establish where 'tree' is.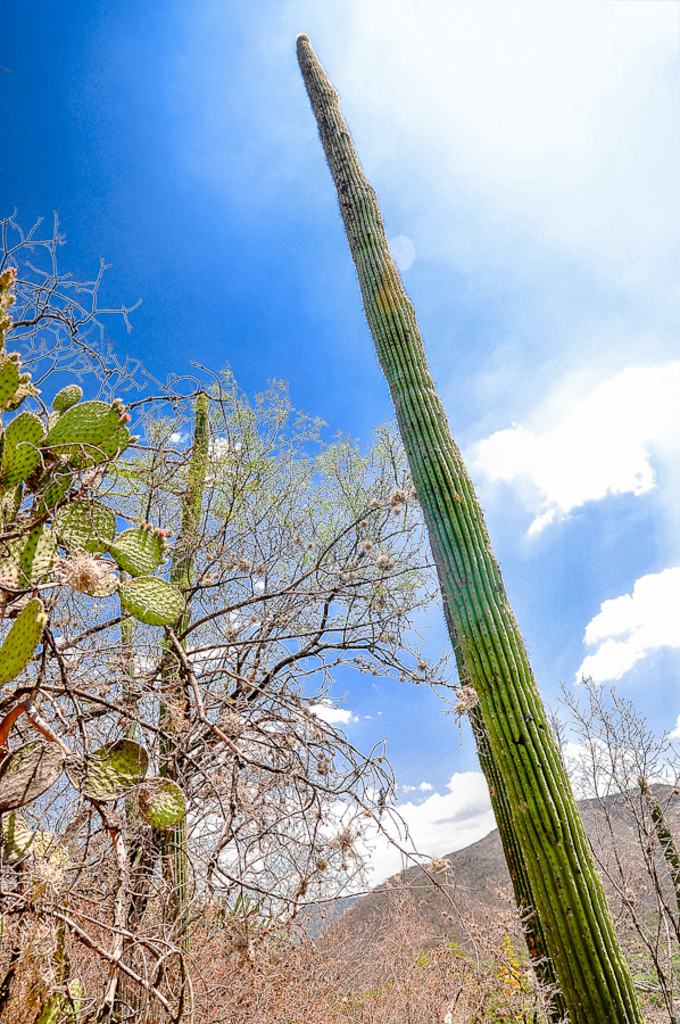
Established at 0:205:505:1023.
